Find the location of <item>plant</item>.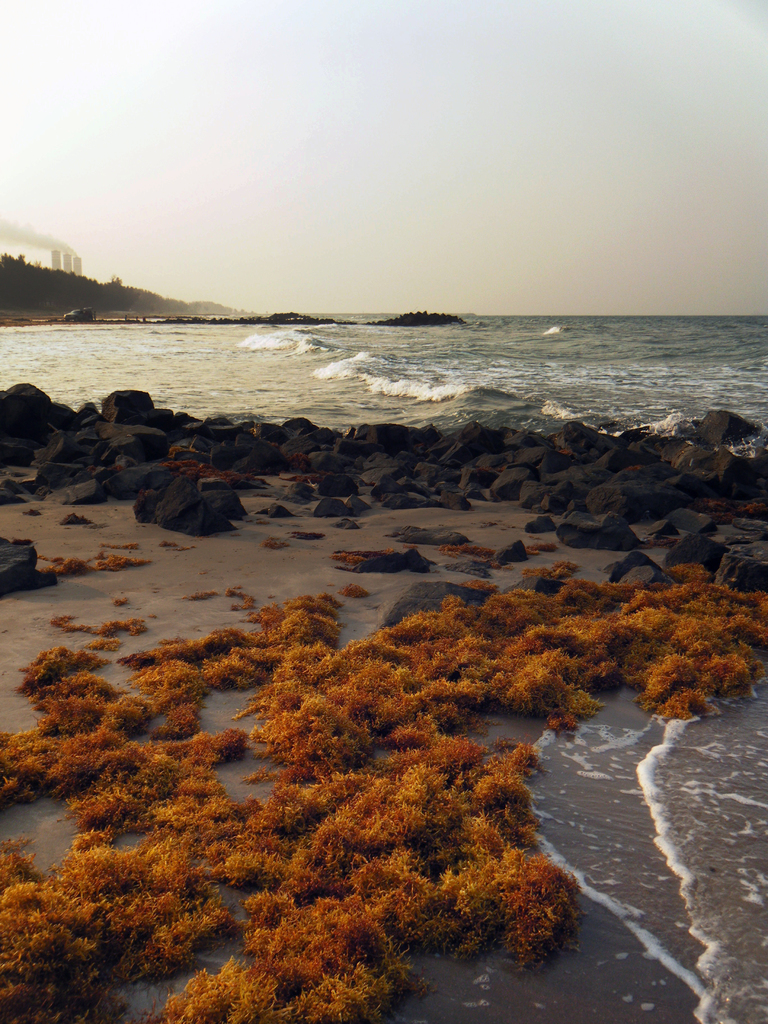
Location: [left=88, top=464, right=100, bottom=473].
